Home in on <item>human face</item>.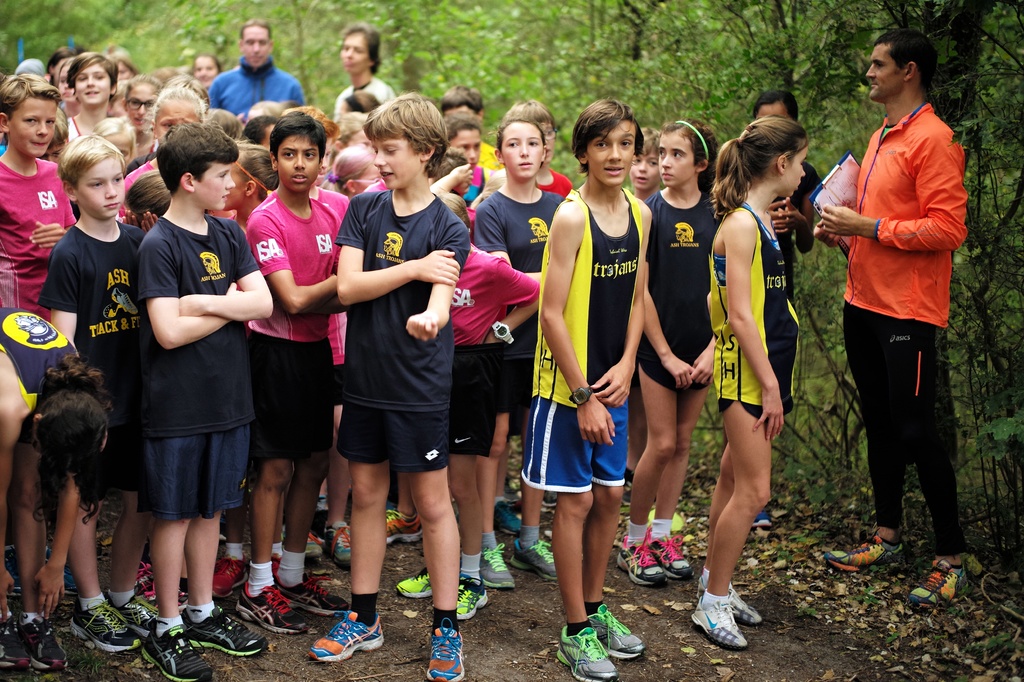
Homed in at 115,61,131,79.
